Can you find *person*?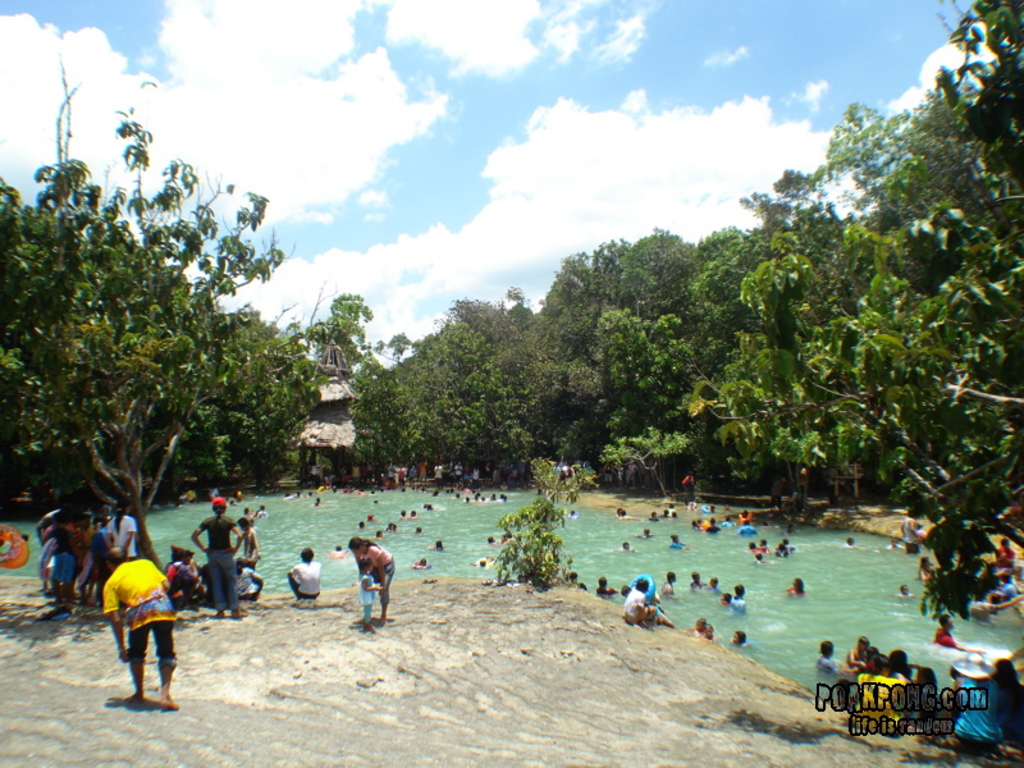
Yes, bounding box: 100,541,182,716.
